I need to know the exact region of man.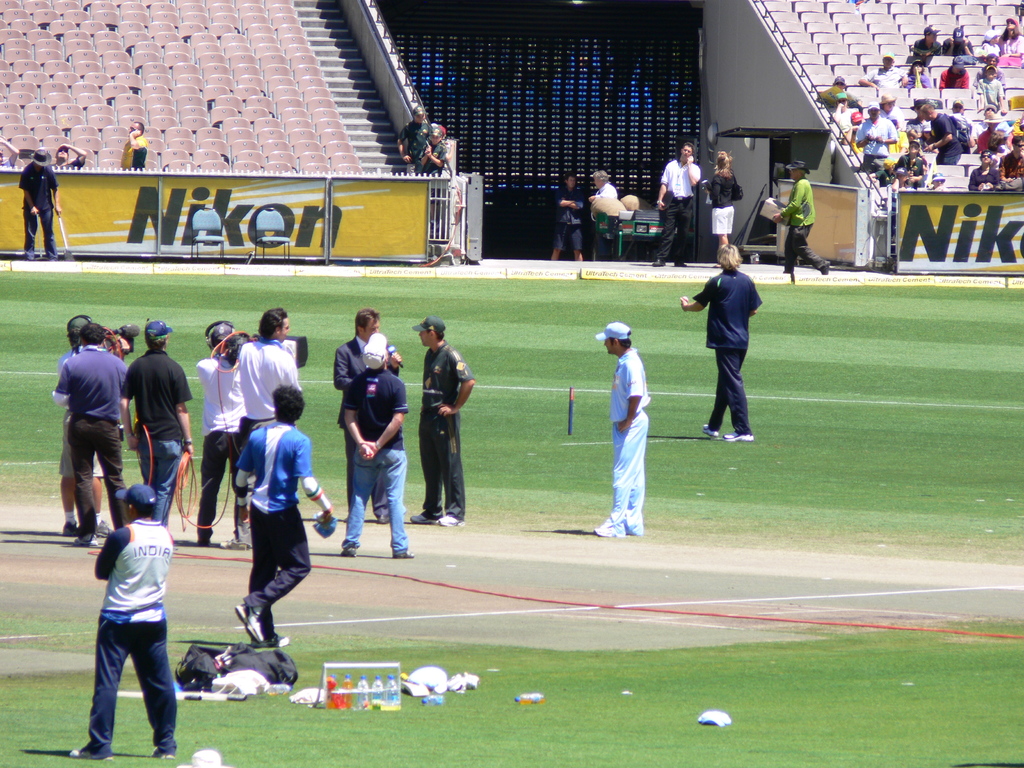
Region: region(678, 241, 763, 442).
